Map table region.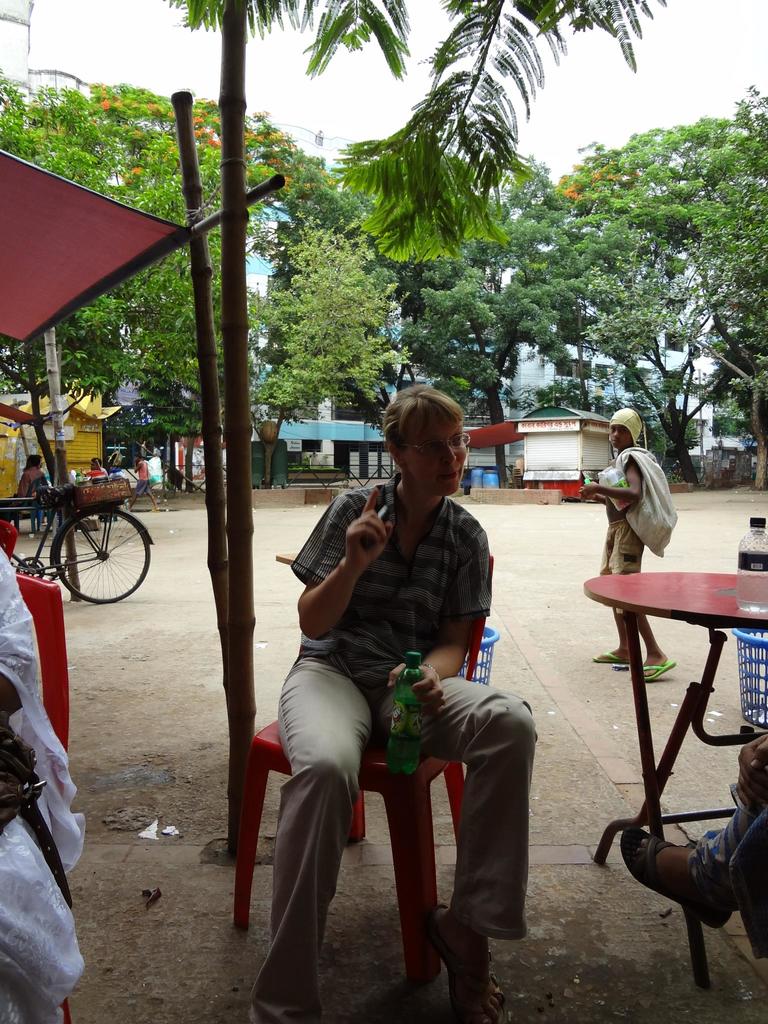
Mapped to [599,559,767,924].
